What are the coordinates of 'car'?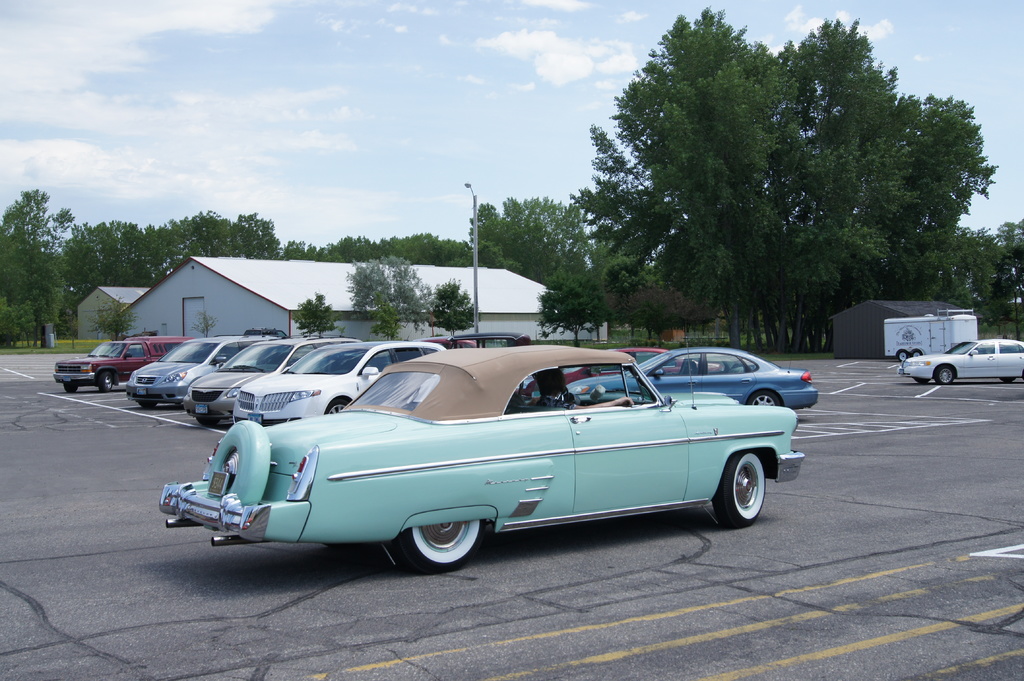
(47, 334, 195, 398).
